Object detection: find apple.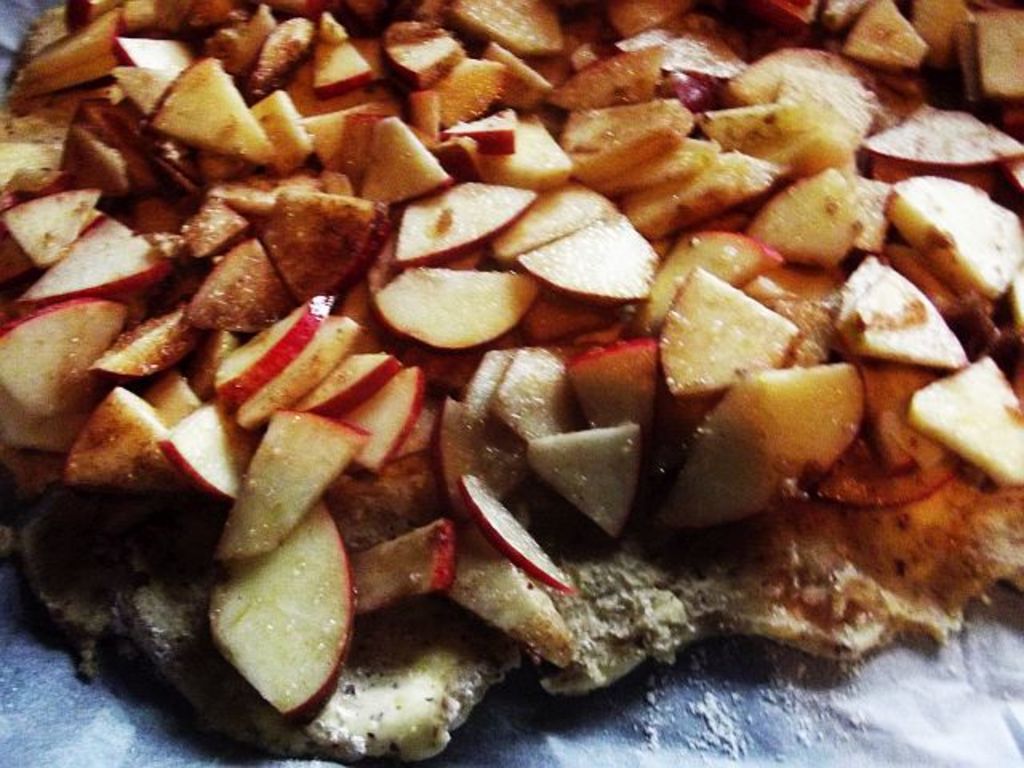
region(659, 250, 805, 416).
